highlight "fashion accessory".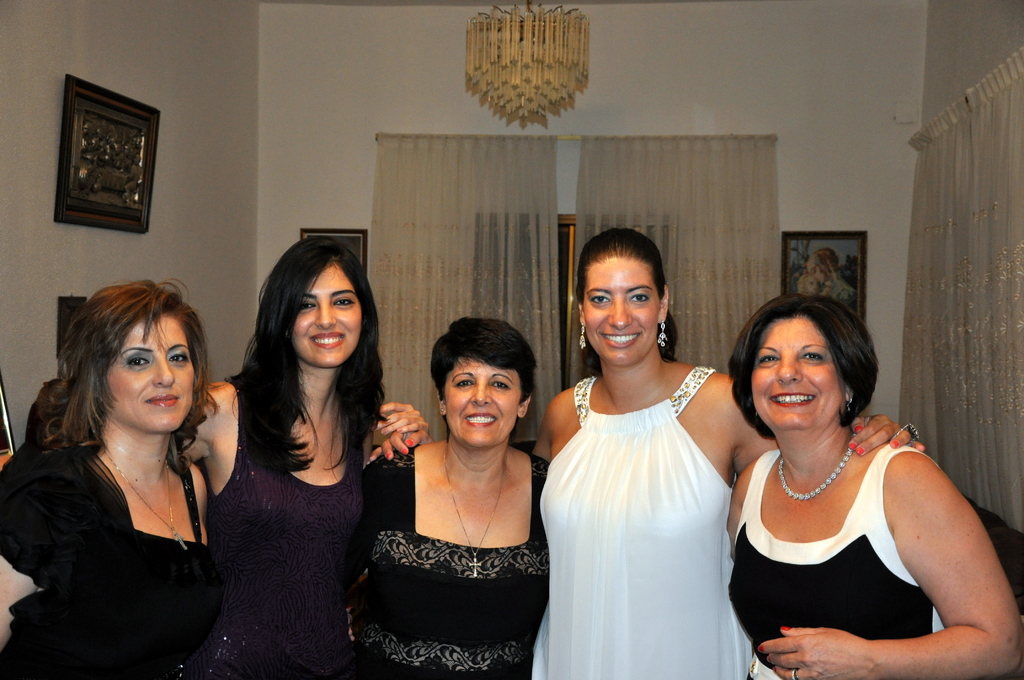
Highlighted region: (x1=854, y1=447, x2=863, y2=453).
